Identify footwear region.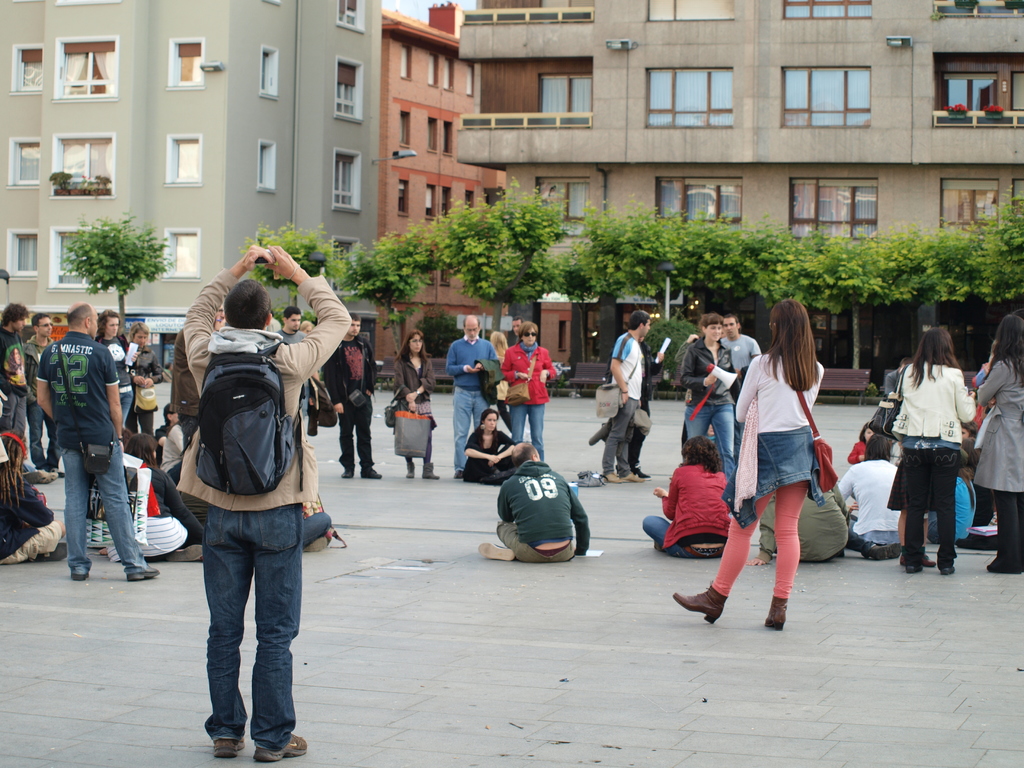
Region: <bbox>342, 472, 356, 479</bbox>.
